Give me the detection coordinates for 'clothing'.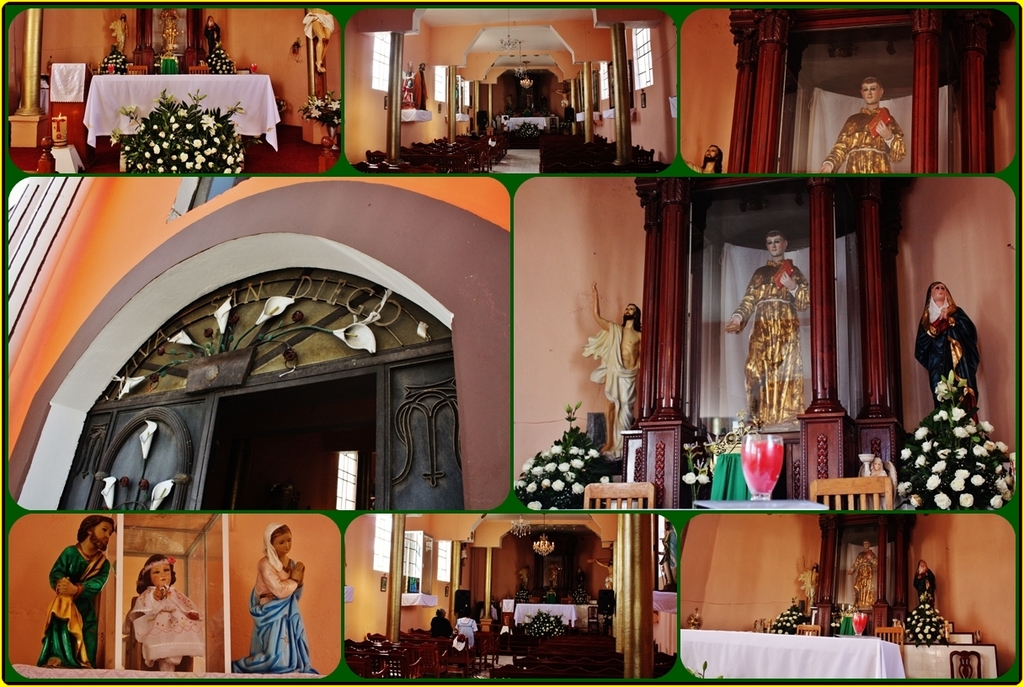
rect(819, 110, 905, 173).
